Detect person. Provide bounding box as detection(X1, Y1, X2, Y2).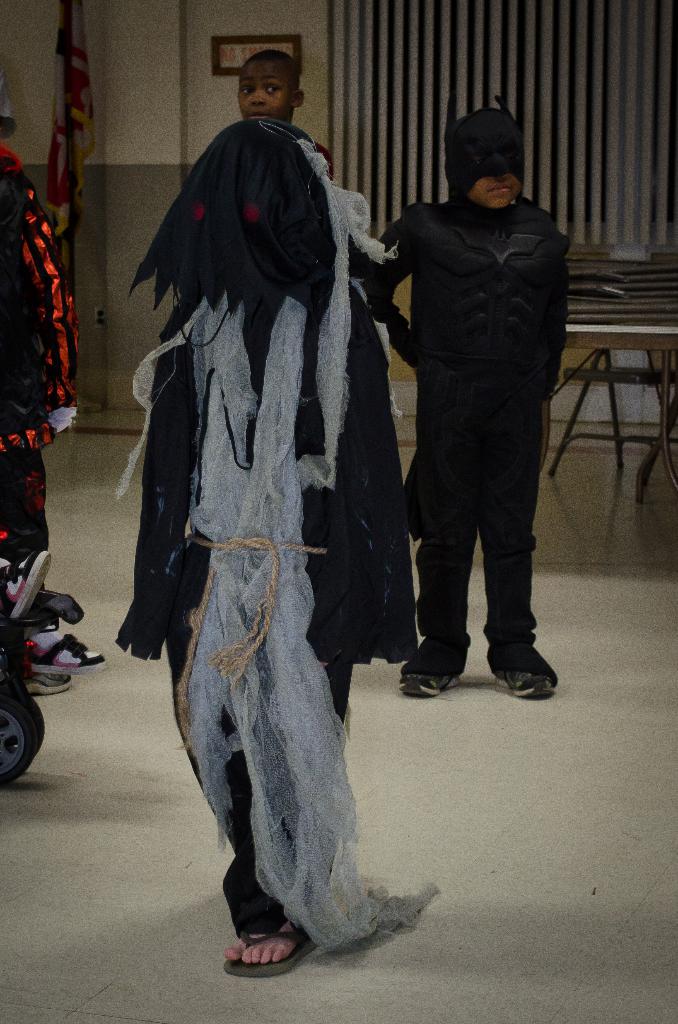
detection(122, 118, 414, 972).
